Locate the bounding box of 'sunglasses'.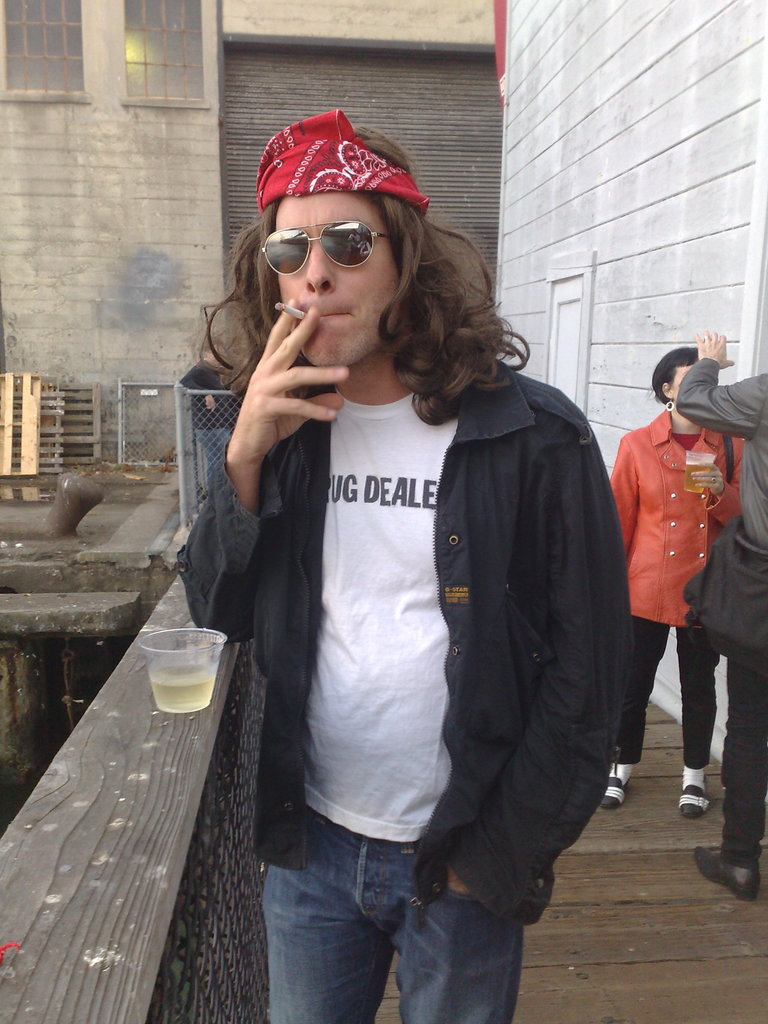
Bounding box: (262, 214, 388, 272).
